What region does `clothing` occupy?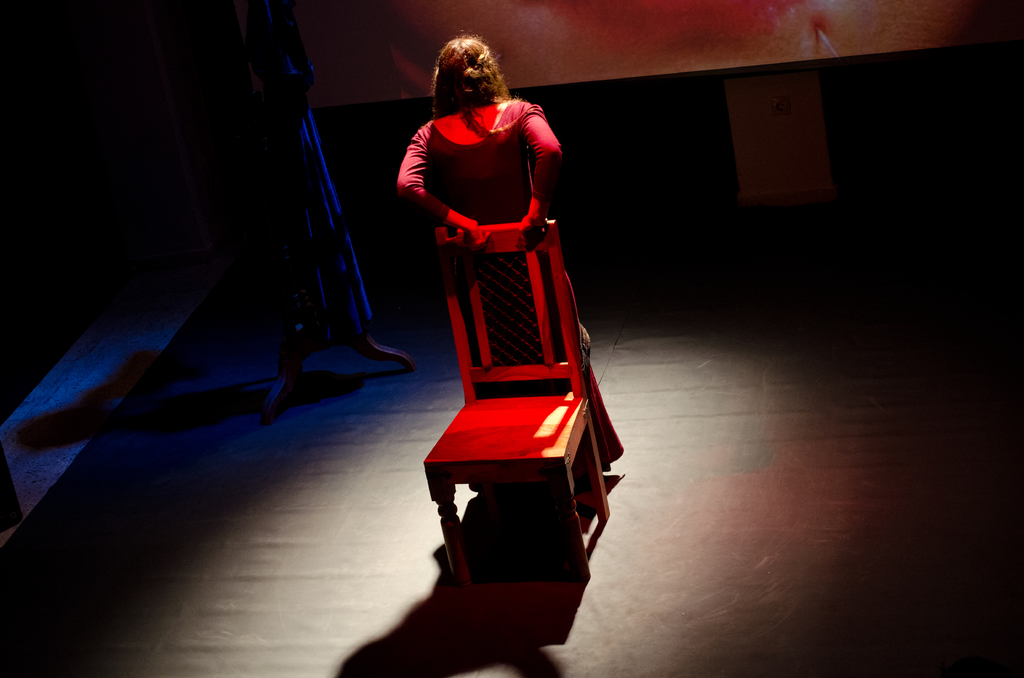
<box>393,100,604,481</box>.
